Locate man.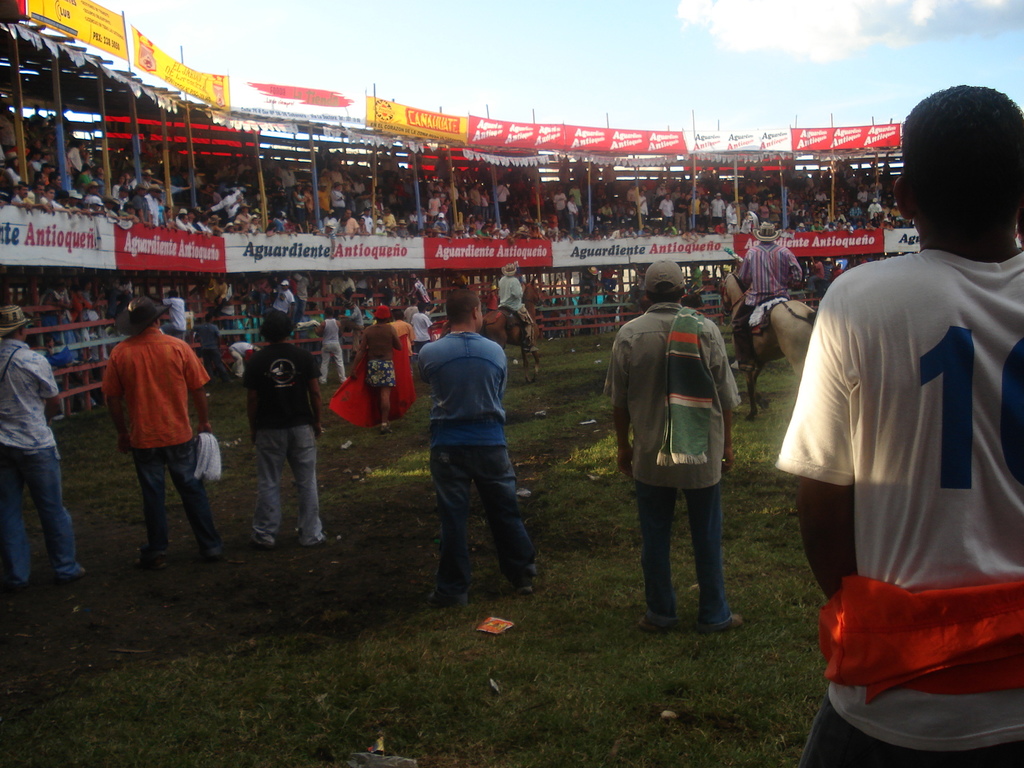
Bounding box: bbox(271, 278, 295, 318).
